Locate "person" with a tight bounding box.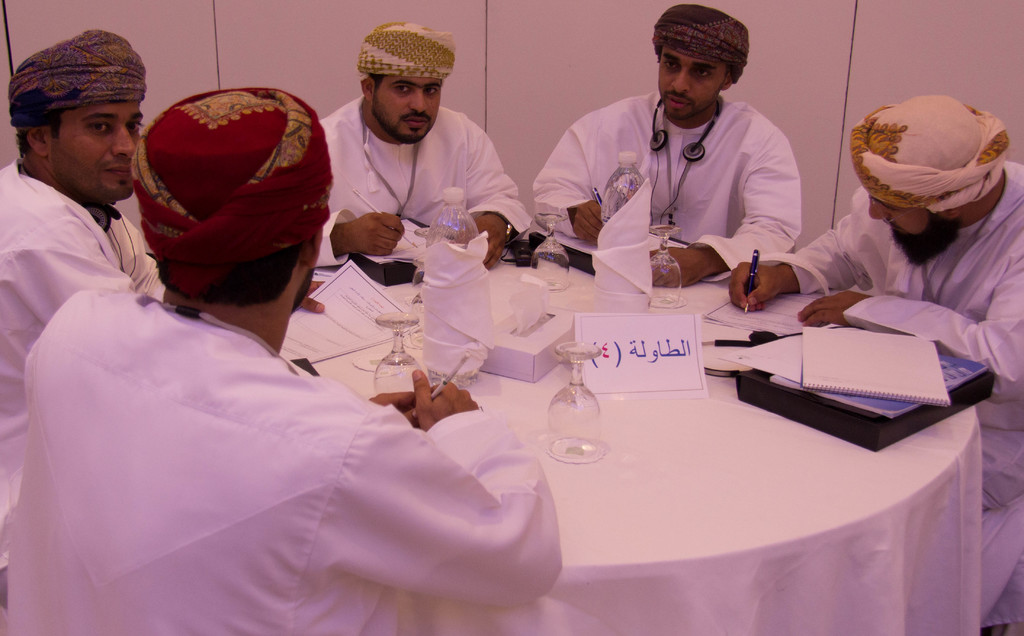
bbox=(725, 90, 1023, 635).
